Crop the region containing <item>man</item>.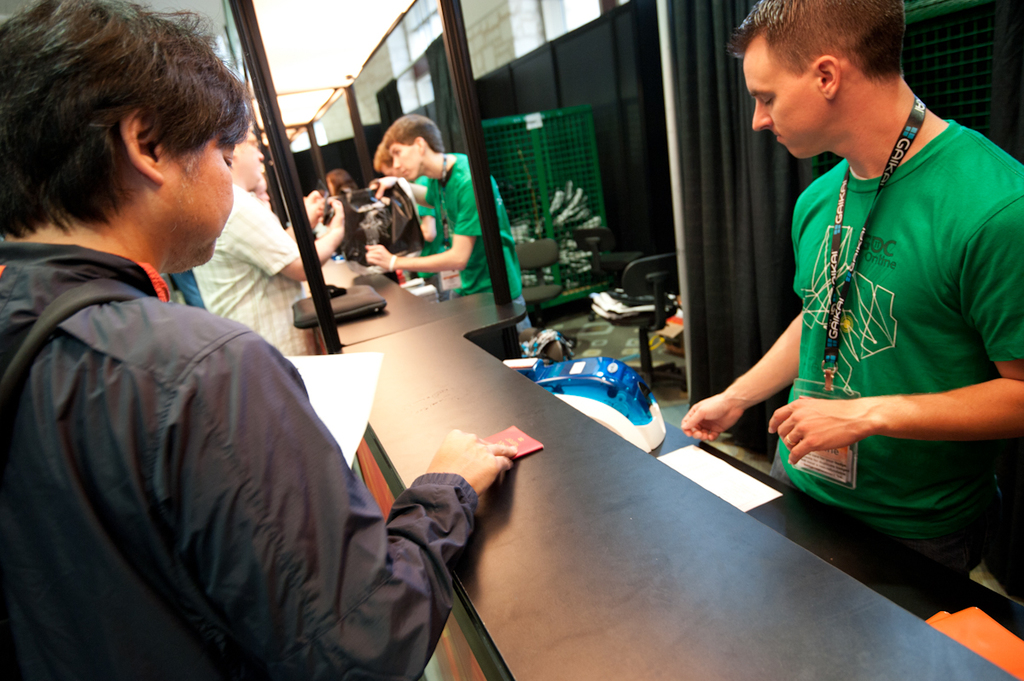
Crop region: select_region(55, 55, 491, 674).
